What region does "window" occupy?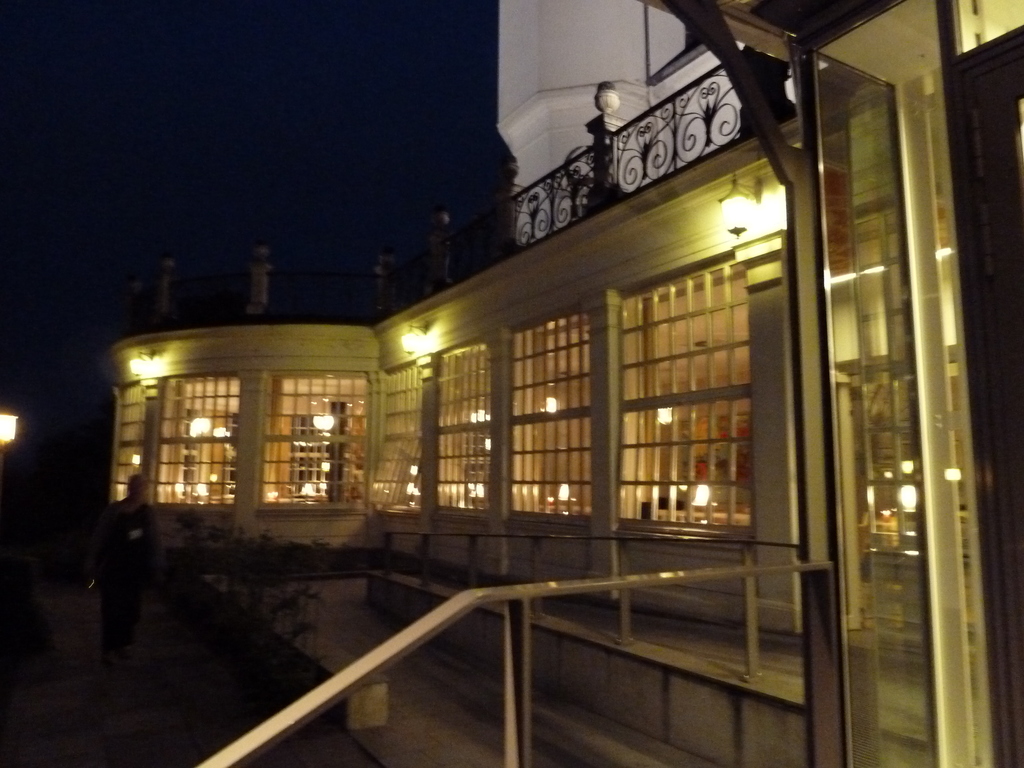
[615, 209, 746, 550].
